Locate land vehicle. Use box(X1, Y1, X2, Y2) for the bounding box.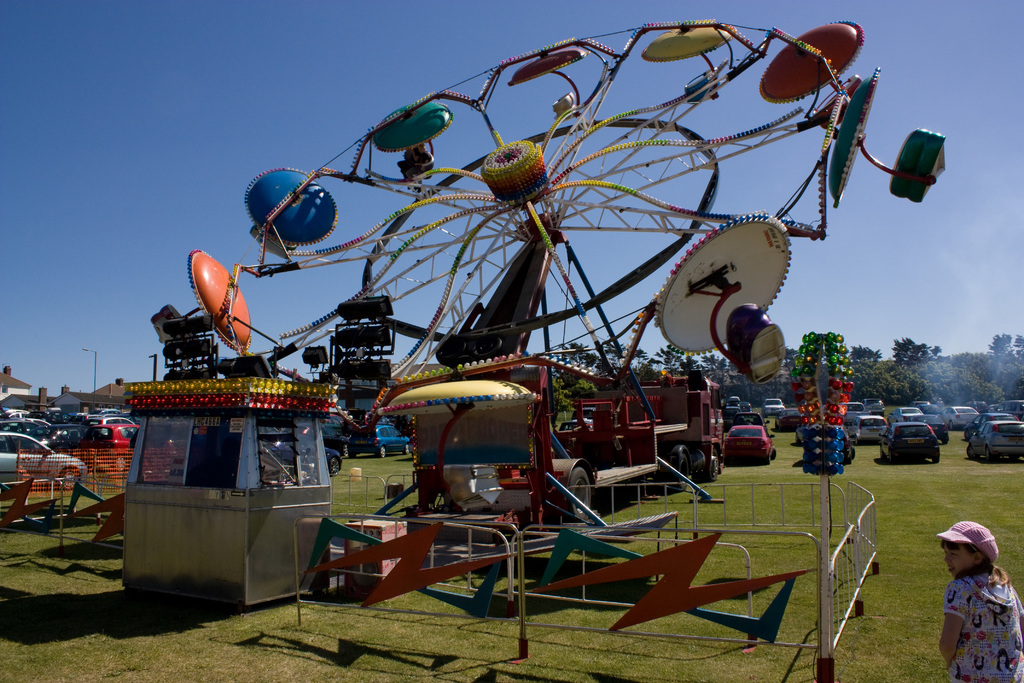
box(760, 396, 785, 418).
